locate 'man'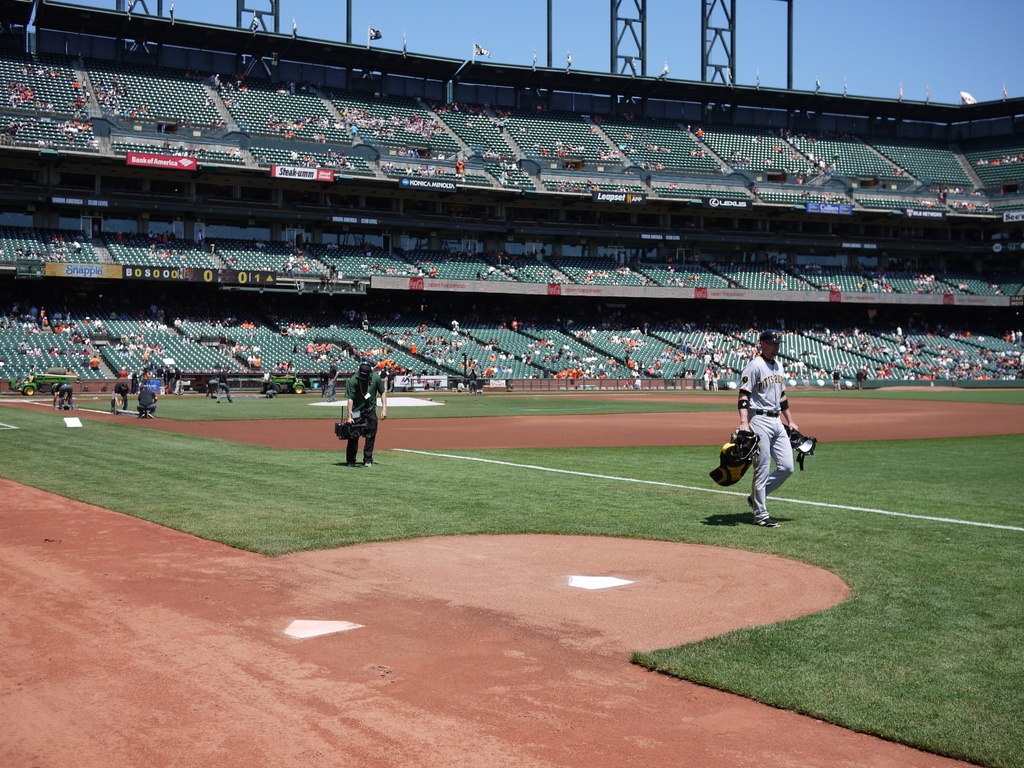
select_region(20, 65, 26, 71)
